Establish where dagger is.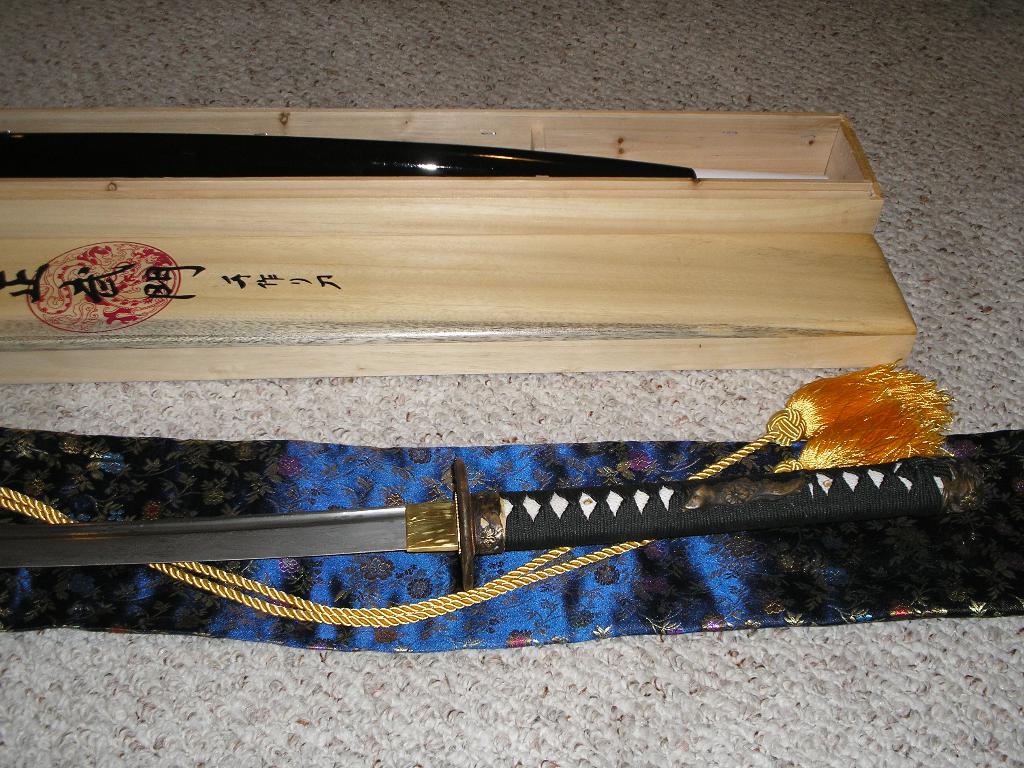
Established at select_region(1, 456, 1023, 589).
